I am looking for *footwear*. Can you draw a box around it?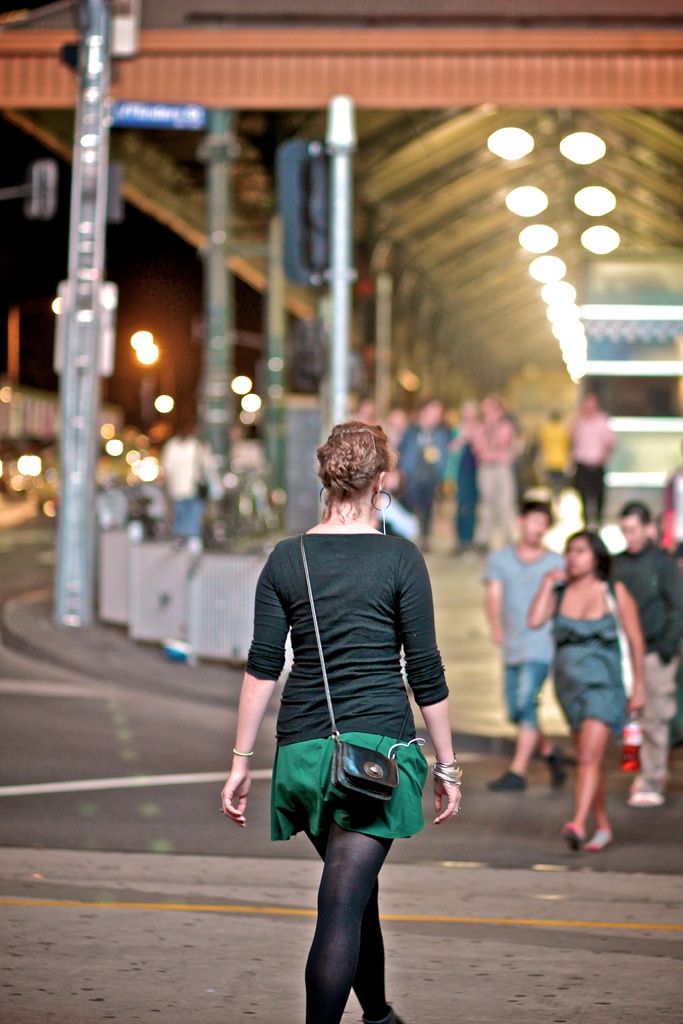
Sure, the bounding box is Rect(593, 826, 614, 847).
